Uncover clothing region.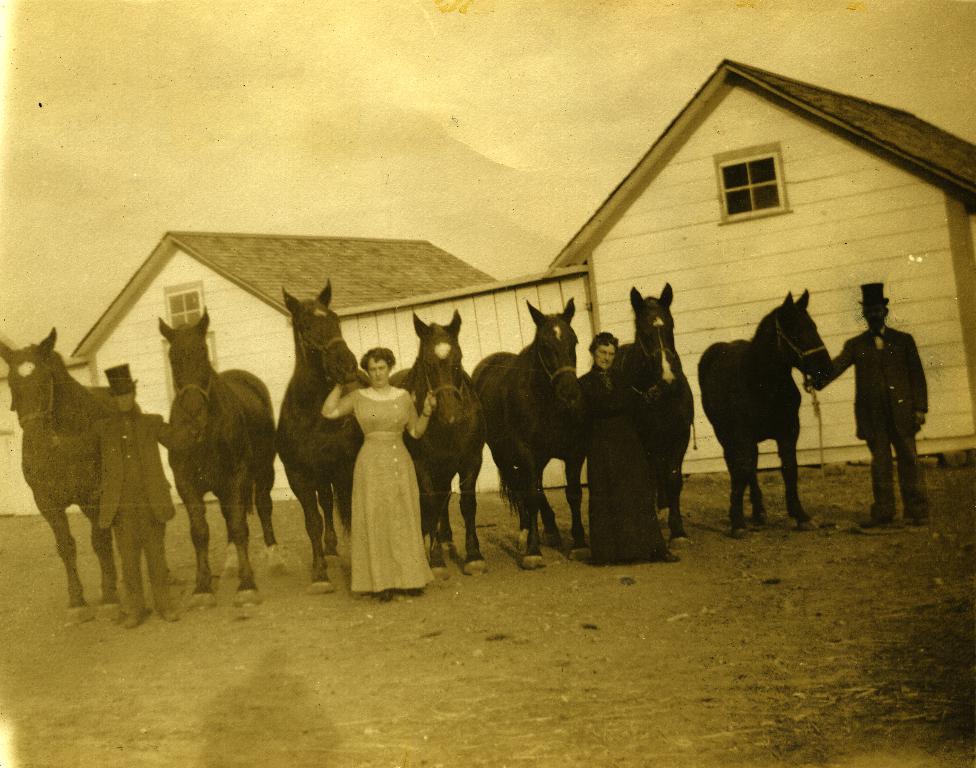
Uncovered: crop(816, 323, 932, 524).
